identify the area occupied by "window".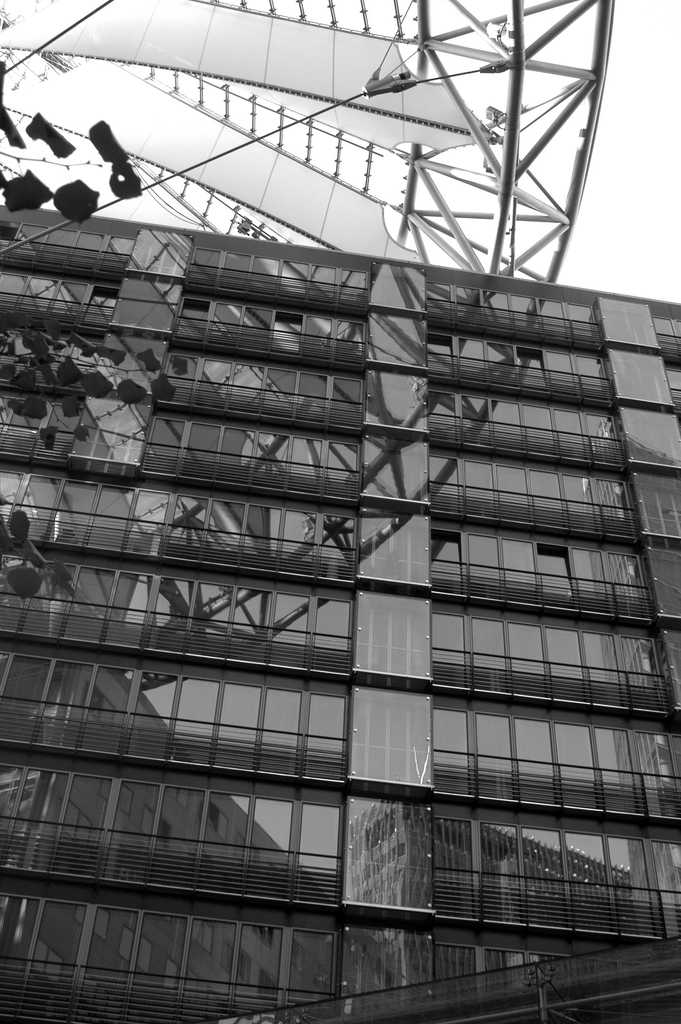
Area: (left=433, top=708, right=680, bottom=818).
